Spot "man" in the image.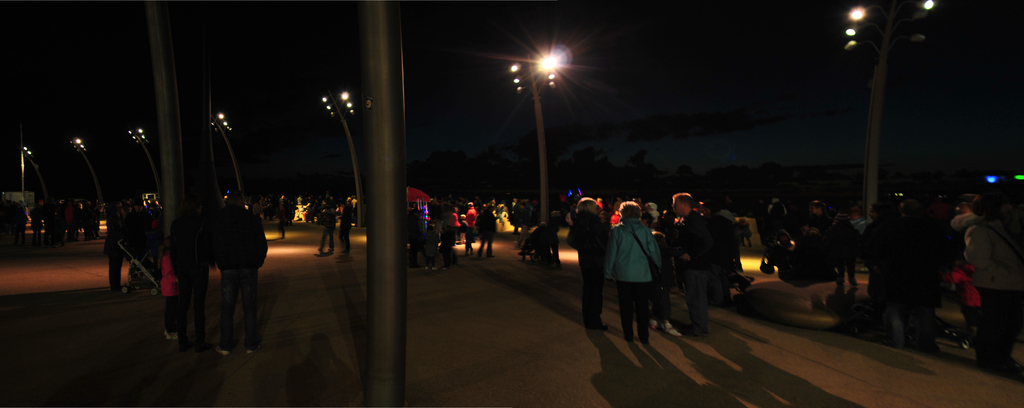
"man" found at BBox(948, 203, 977, 227).
